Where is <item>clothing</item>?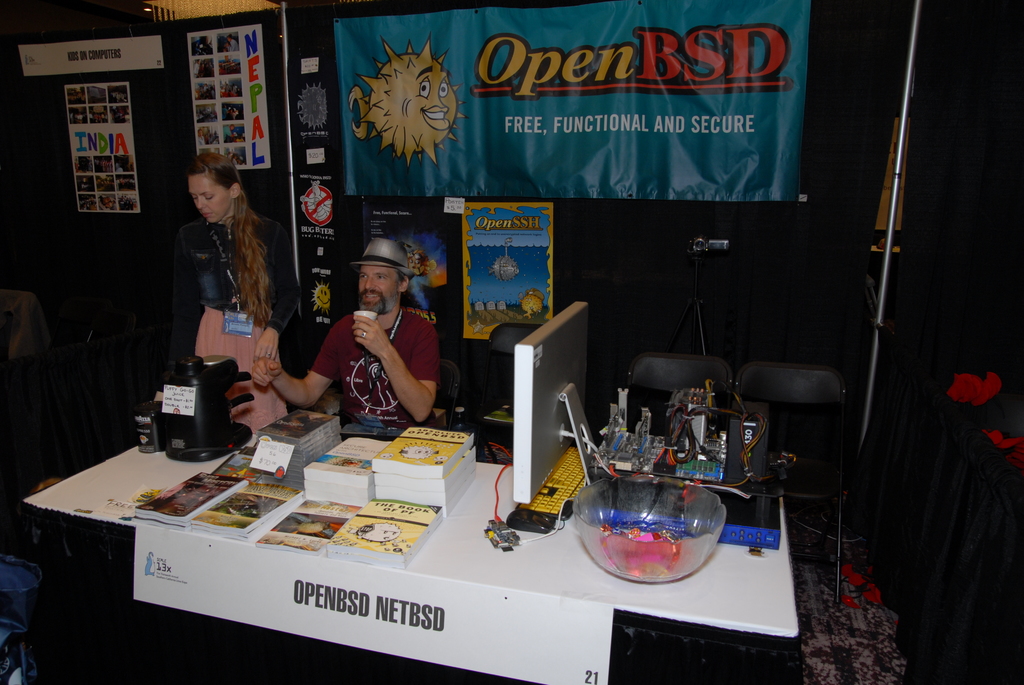
x1=308, y1=280, x2=438, y2=437.
